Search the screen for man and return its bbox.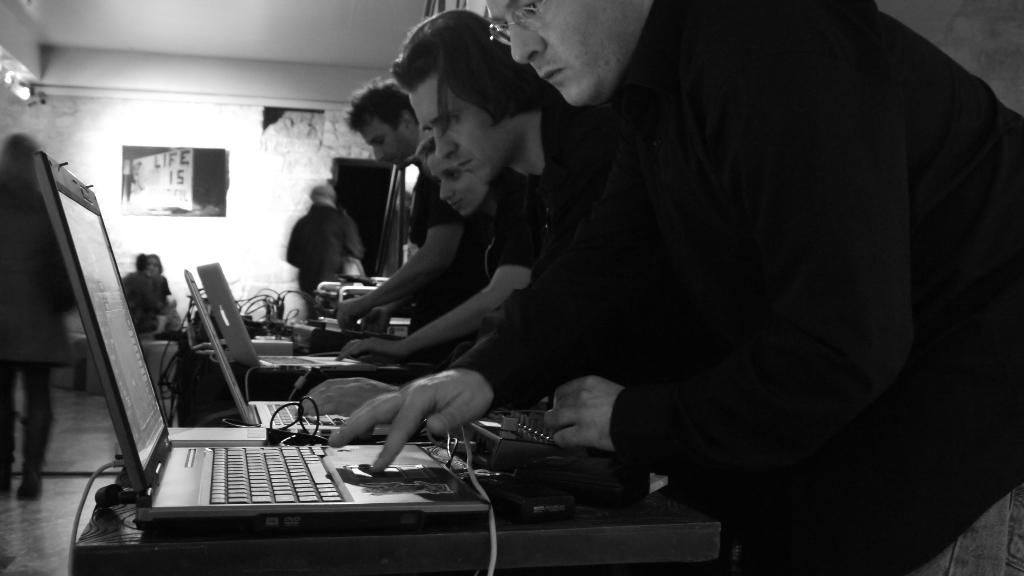
Found: box(296, 11, 612, 424).
